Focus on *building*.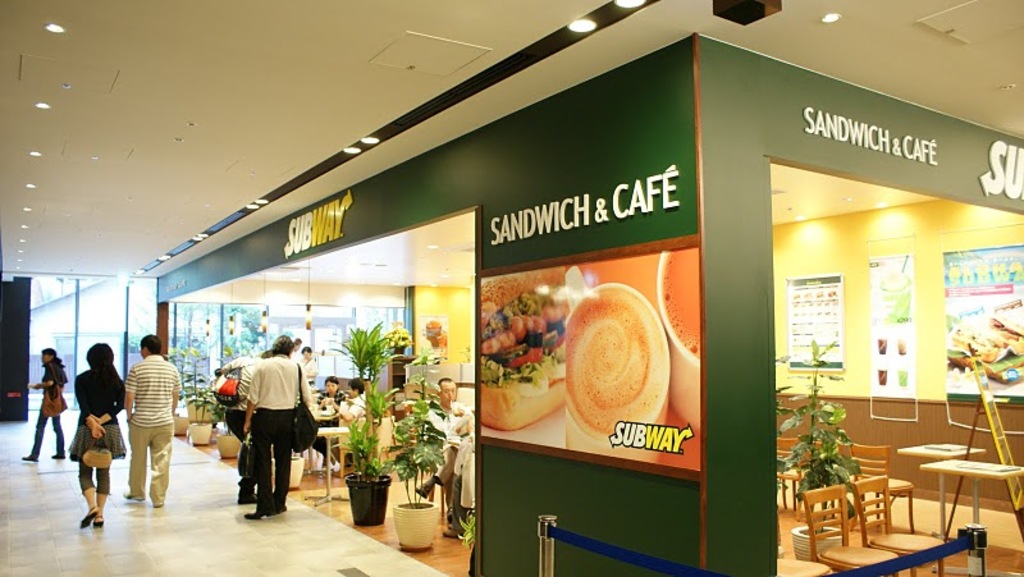
Focused at region(0, 0, 1023, 576).
